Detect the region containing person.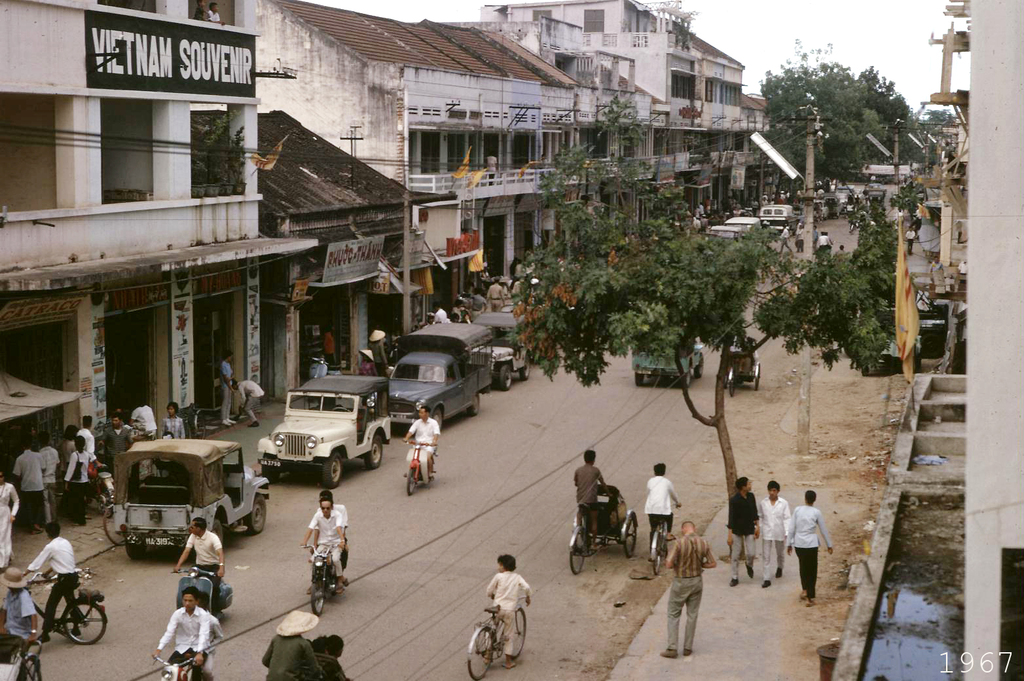
l=409, t=409, r=439, b=477.
